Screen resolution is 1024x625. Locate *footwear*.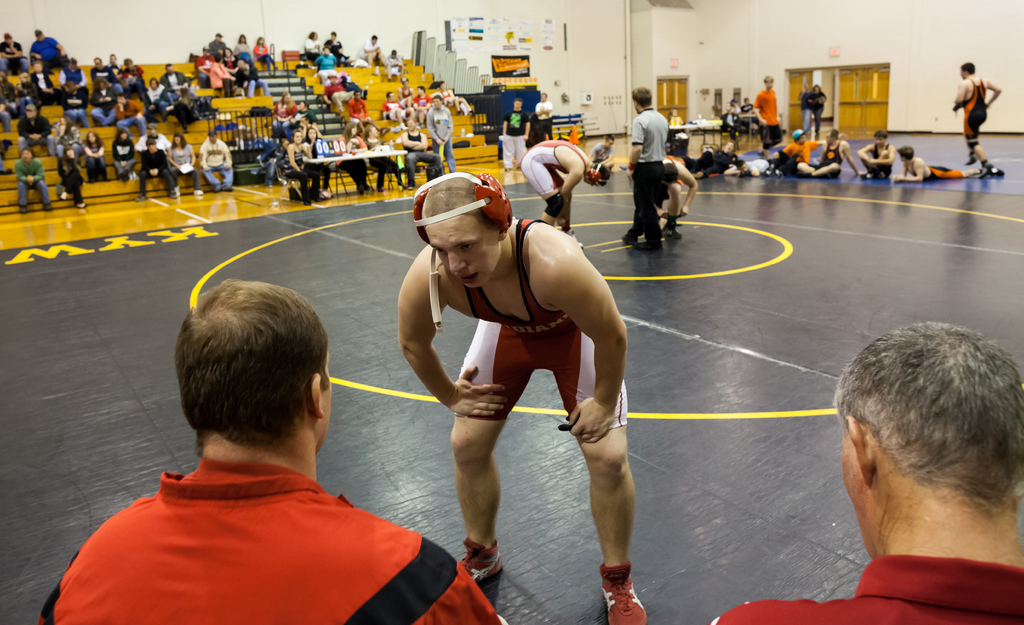
detection(19, 204, 26, 213).
